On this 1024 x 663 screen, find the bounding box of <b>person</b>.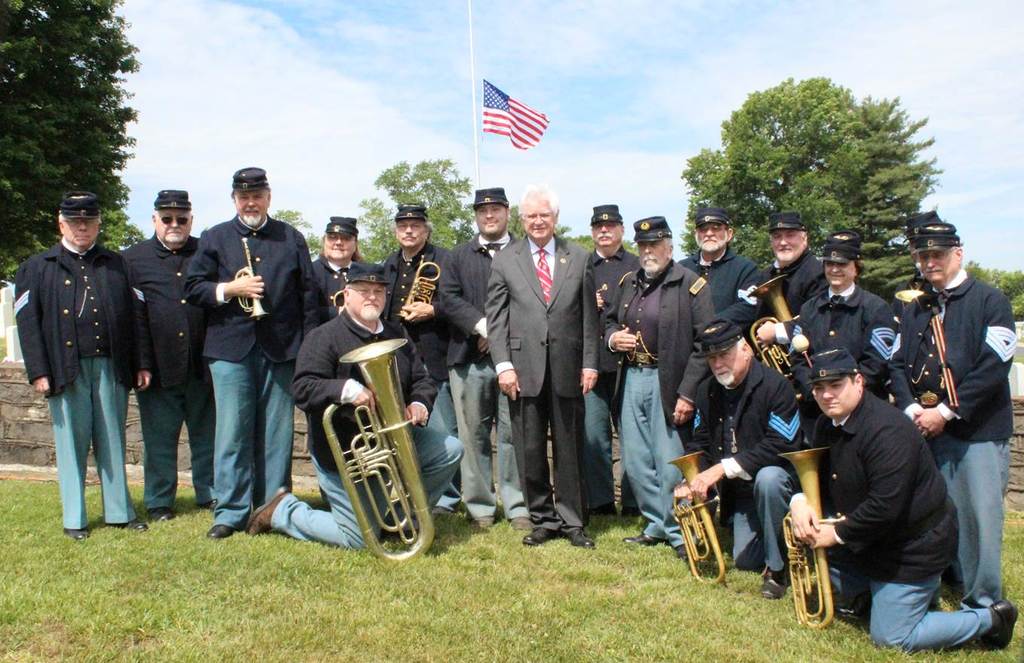
Bounding box: locate(599, 217, 711, 552).
